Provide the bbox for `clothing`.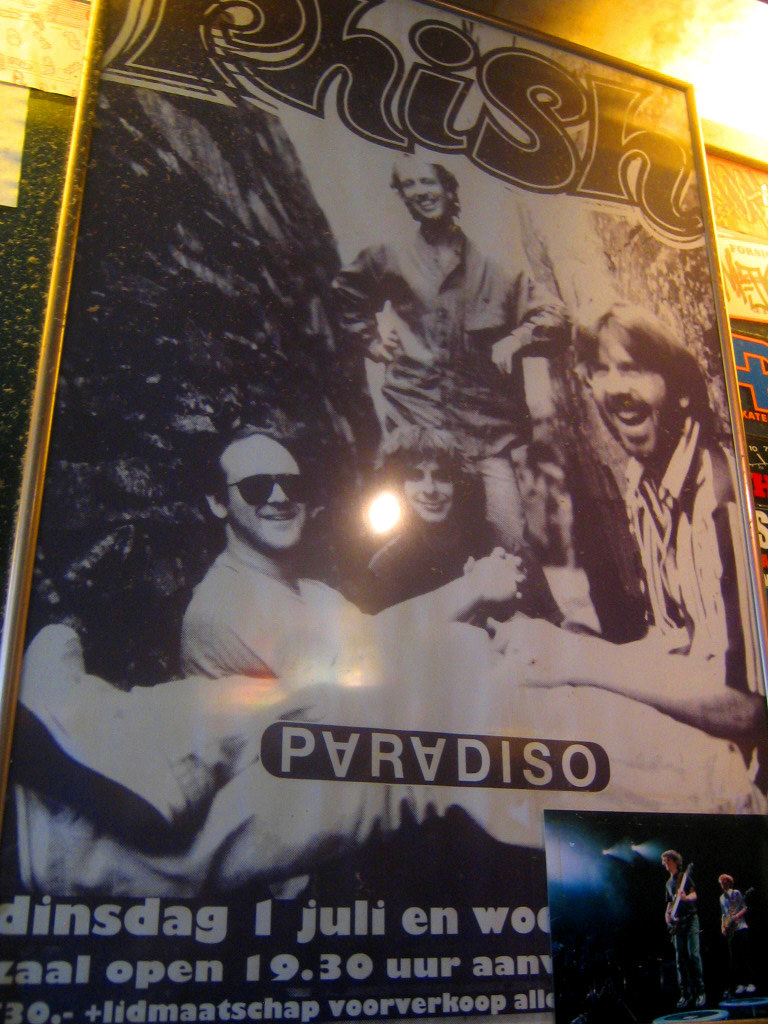
x1=666 y1=868 x2=712 y2=1004.
